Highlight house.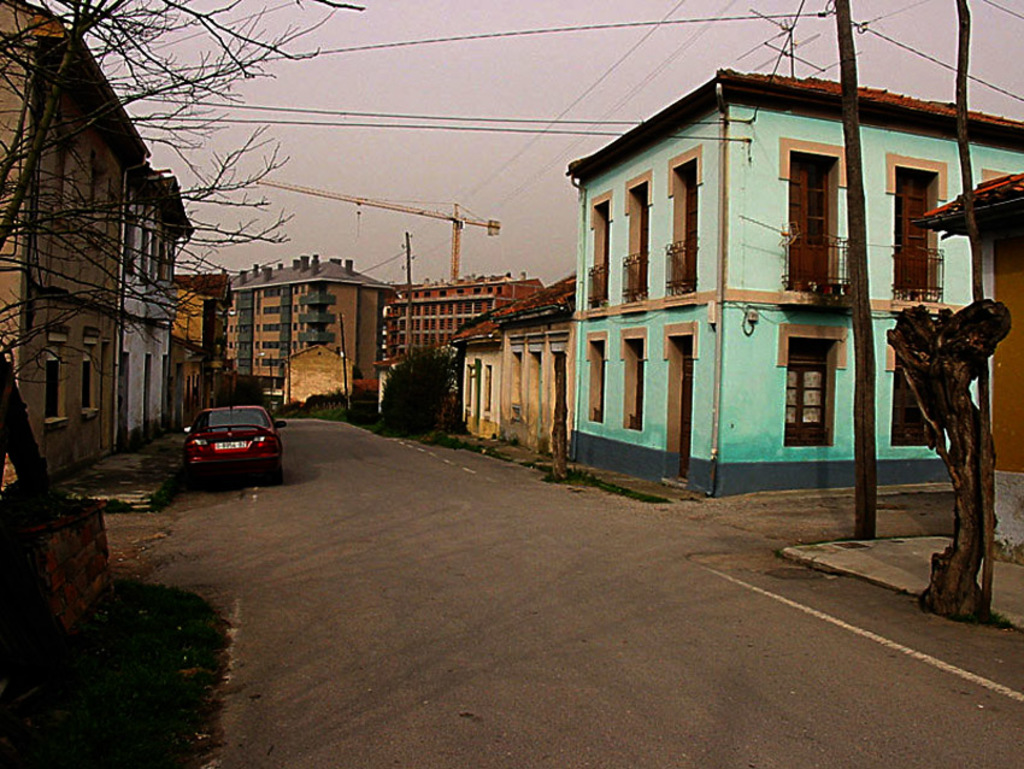
Highlighted region: box=[169, 277, 231, 424].
